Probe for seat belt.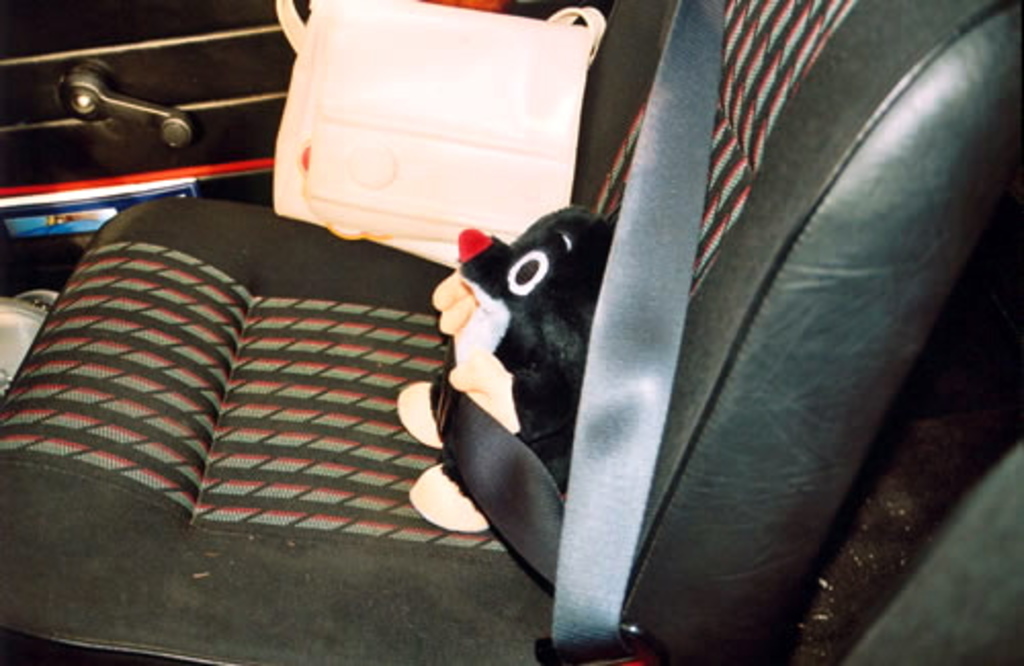
Probe result: x1=551, y1=0, x2=733, y2=662.
